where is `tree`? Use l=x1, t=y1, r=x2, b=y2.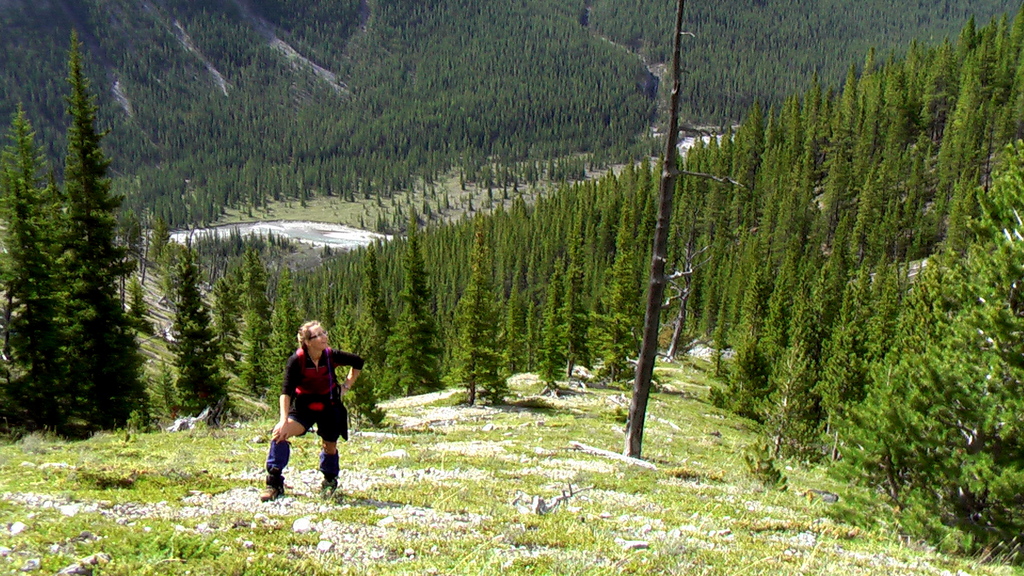
l=580, t=0, r=1022, b=131.
